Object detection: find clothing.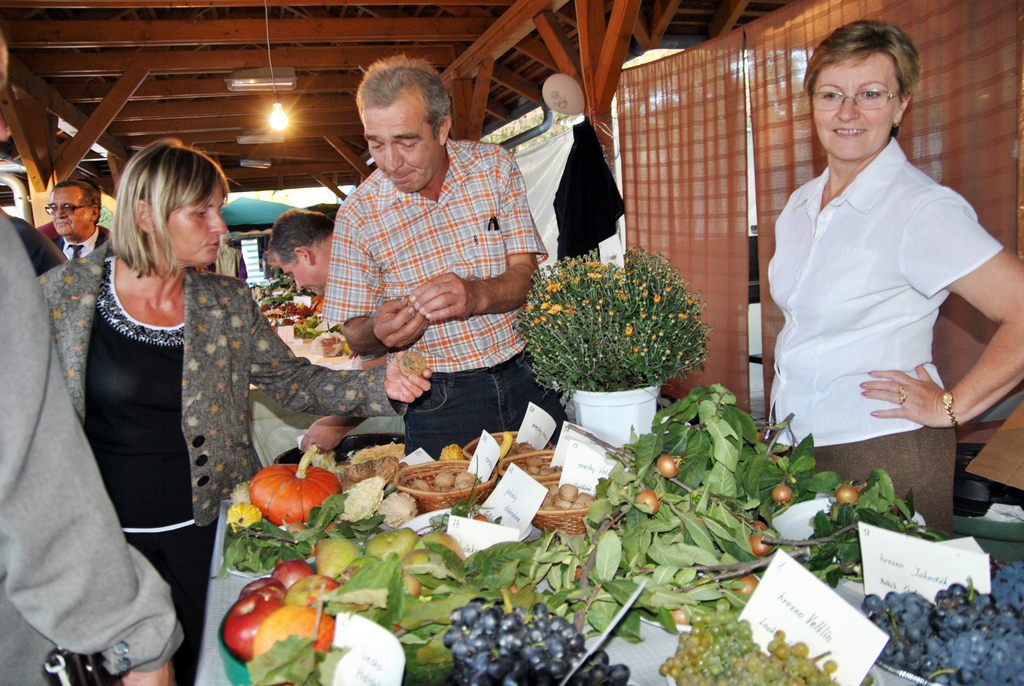
86, 535, 217, 664.
